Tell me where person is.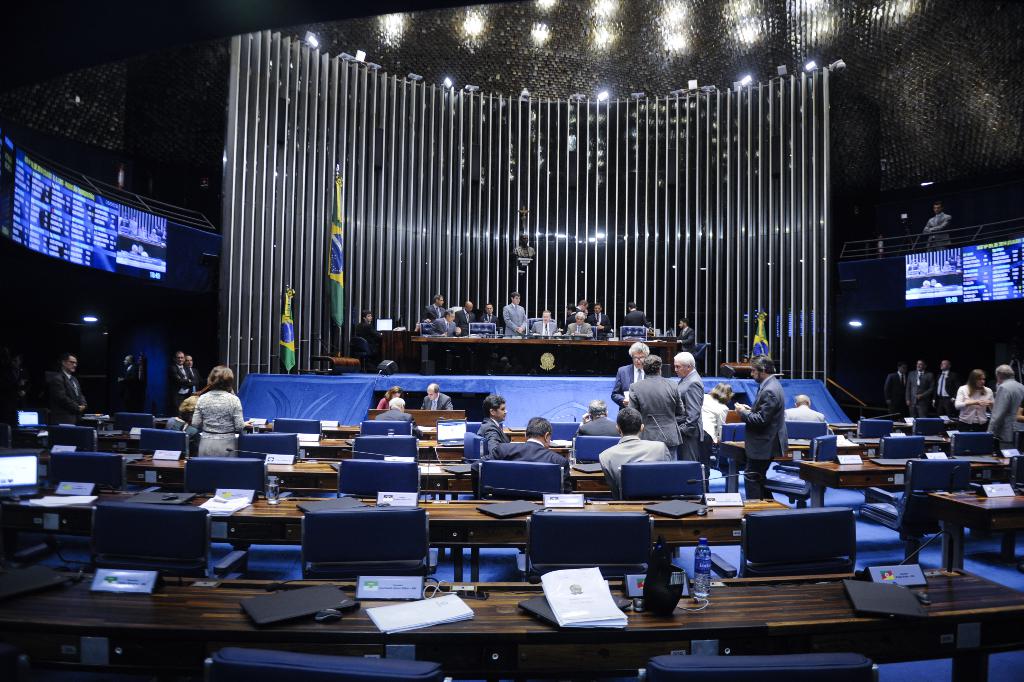
person is at [left=430, top=312, right=459, bottom=338].
